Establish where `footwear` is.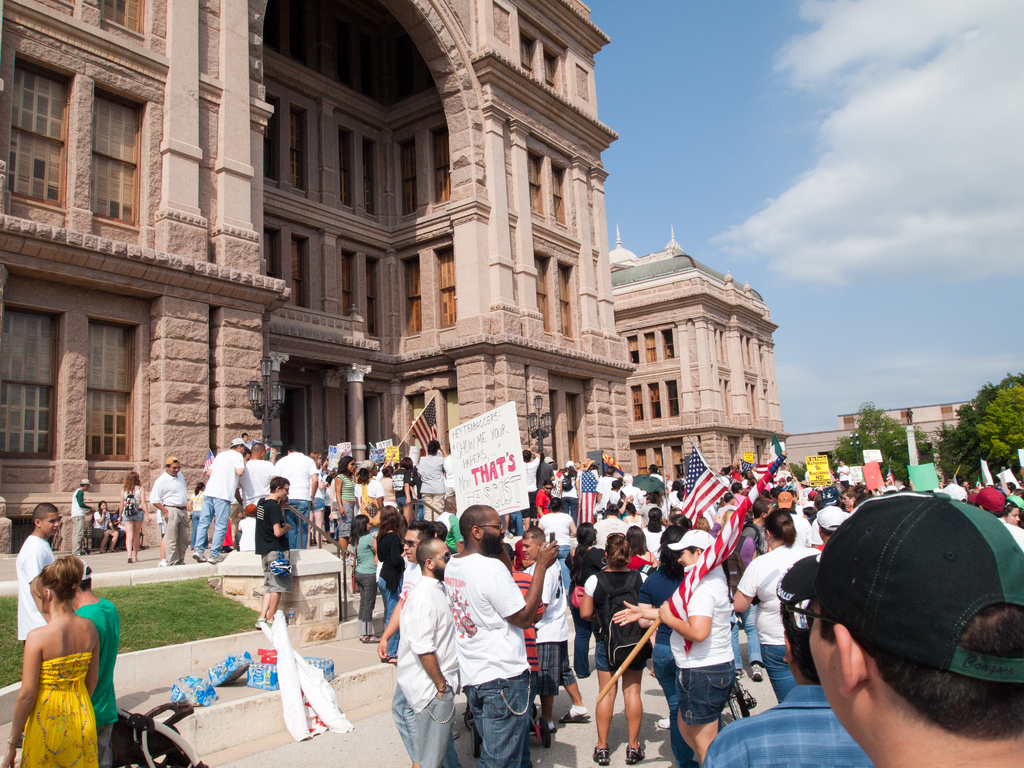
Established at detection(654, 713, 669, 726).
